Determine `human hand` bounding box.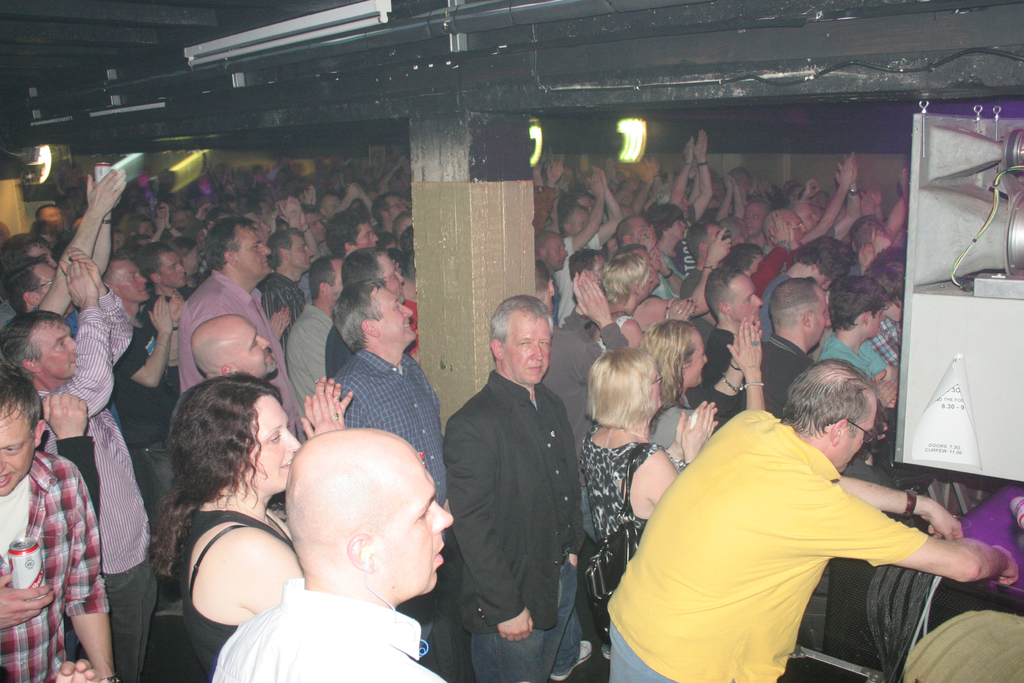
Determined: x1=575, y1=281, x2=609, y2=325.
